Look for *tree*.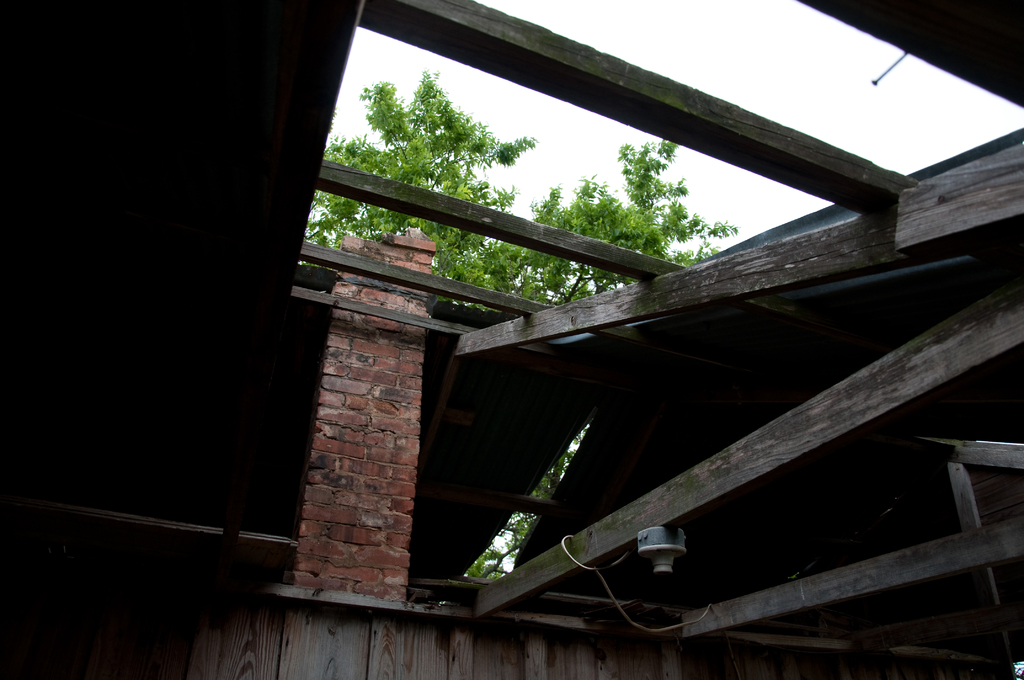
Found: 523/136/743/303.
